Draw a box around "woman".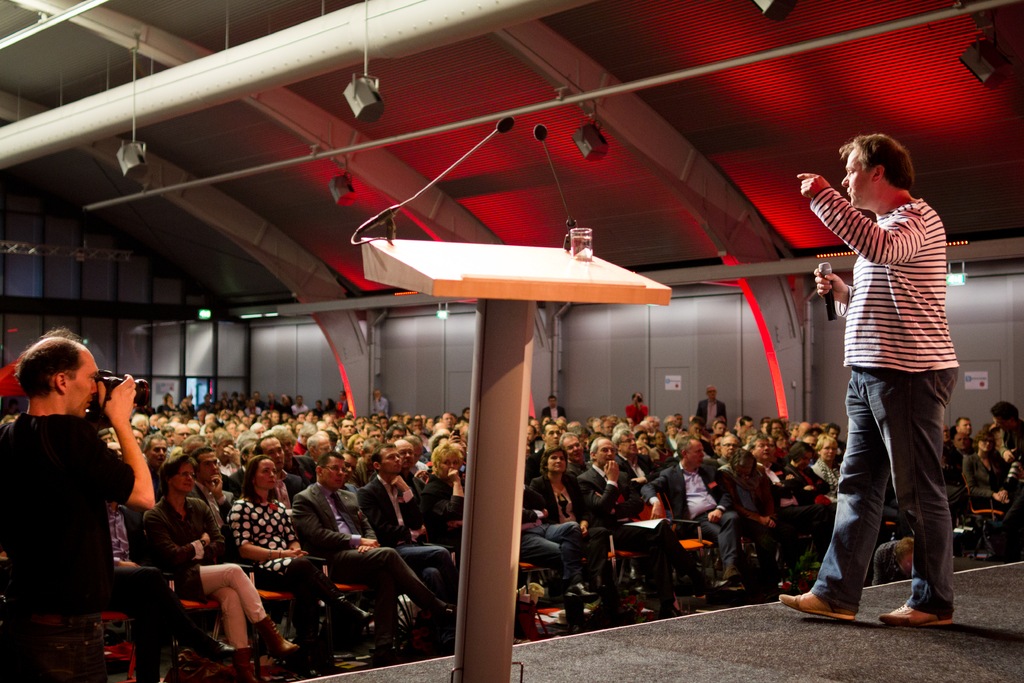
[x1=322, y1=397, x2=336, y2=411].
